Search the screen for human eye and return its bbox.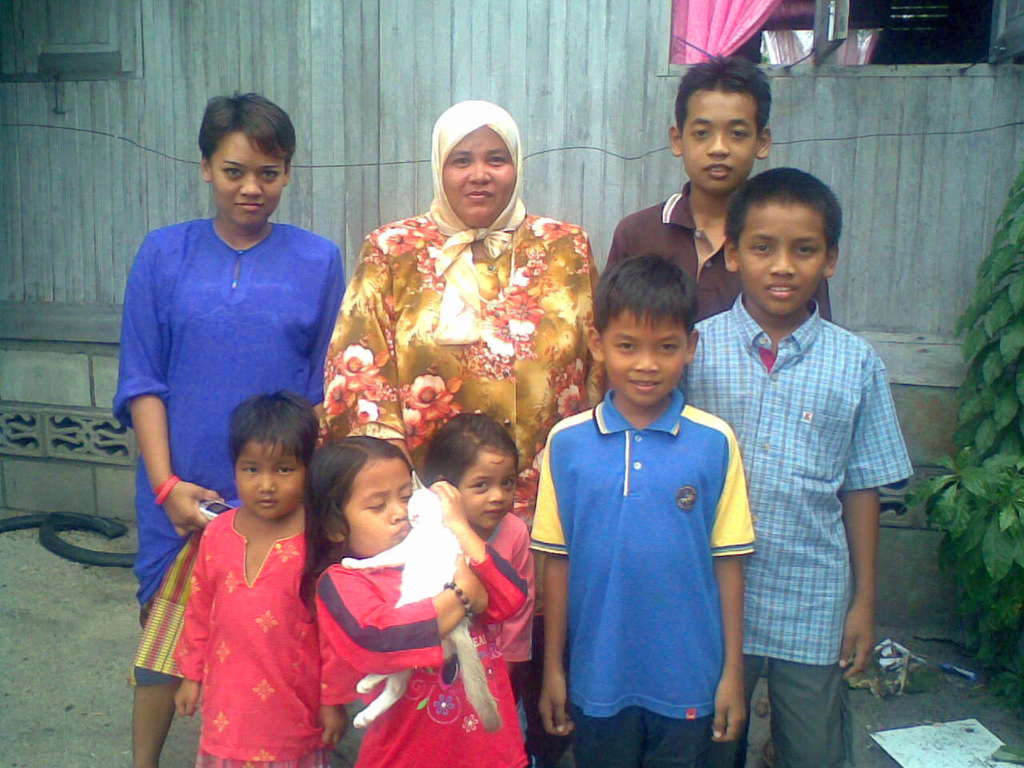
Found: 468:480:486:494.
